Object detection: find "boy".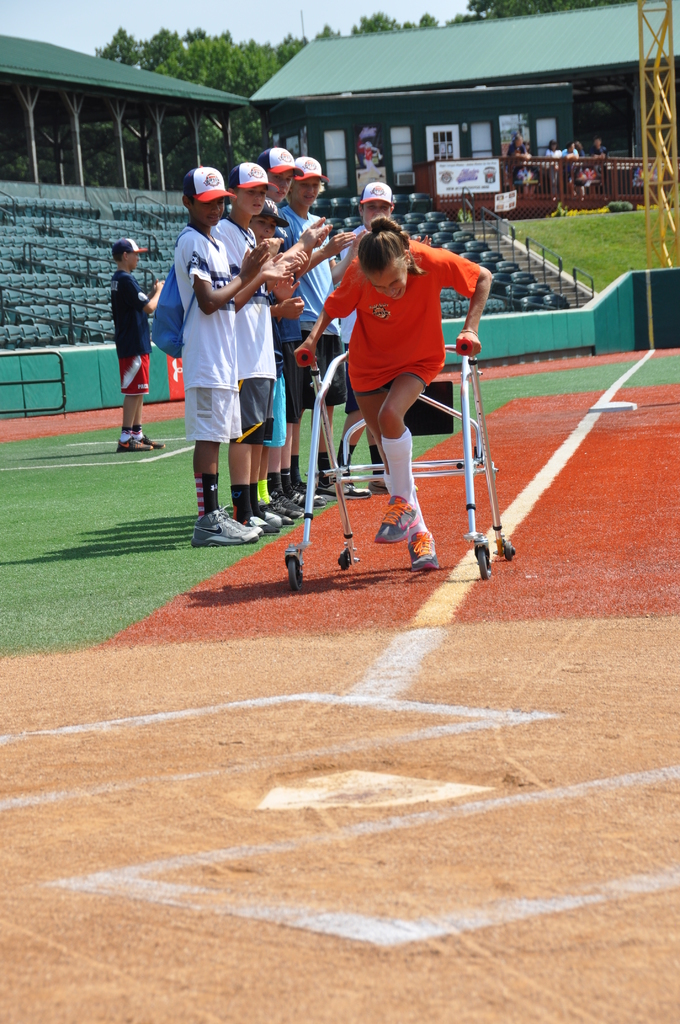
110,235,168,454.
